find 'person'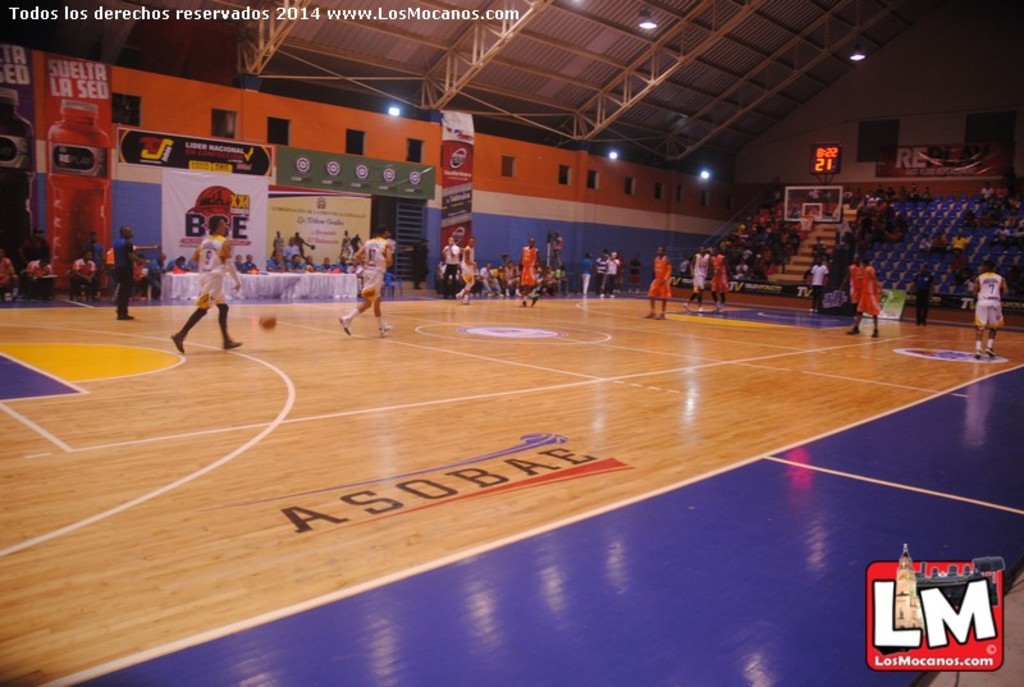
left=163, top=216, right=252, bottom=356
